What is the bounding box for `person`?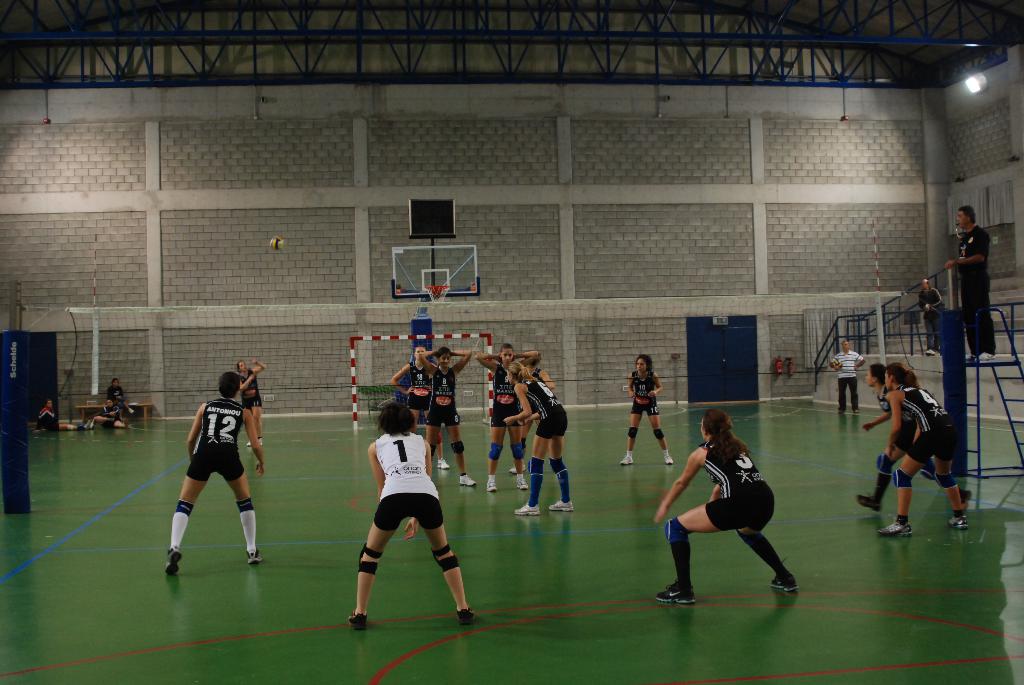
829,341,865,413.
